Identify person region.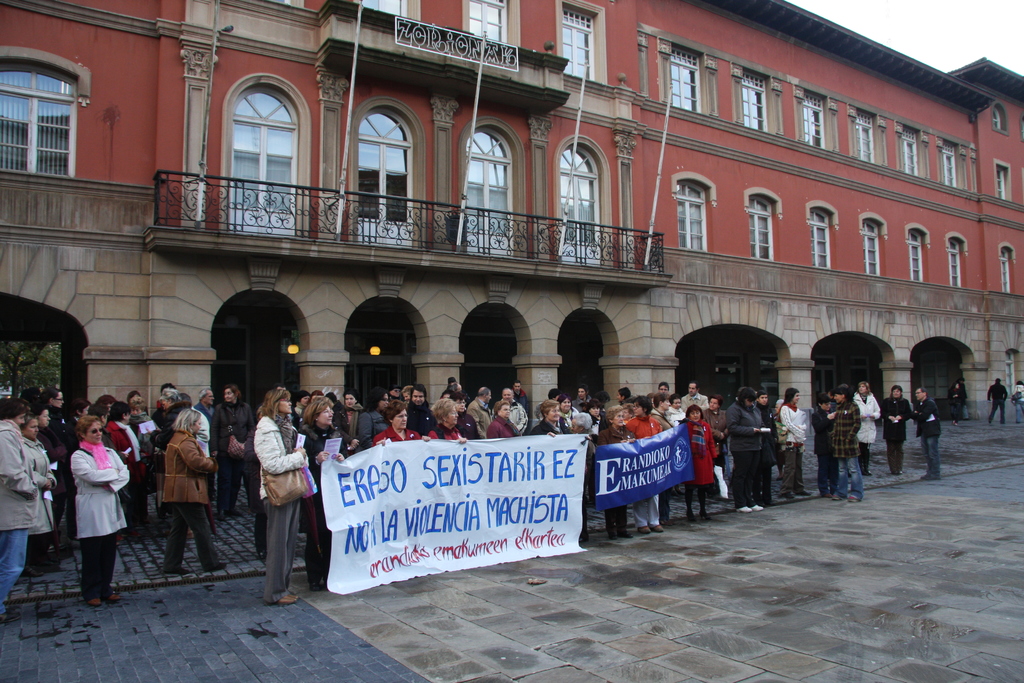
Region: x1=572 y1=386 x2=603 y2=407.
